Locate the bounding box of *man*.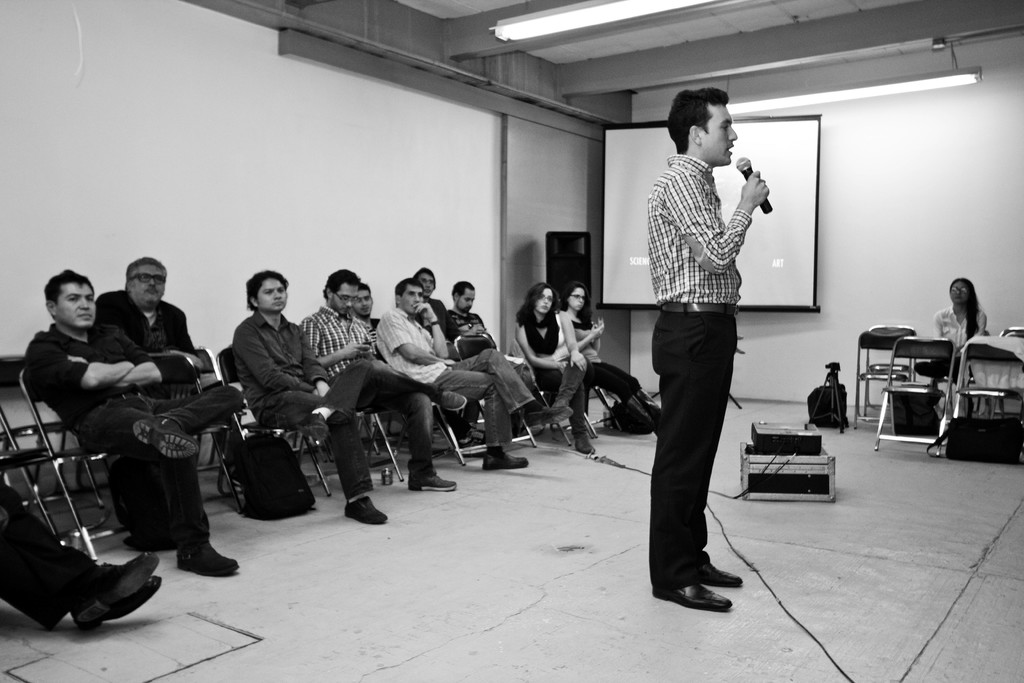
Bounding box: <bbox>376, 279, 574, 469</bbox>.
